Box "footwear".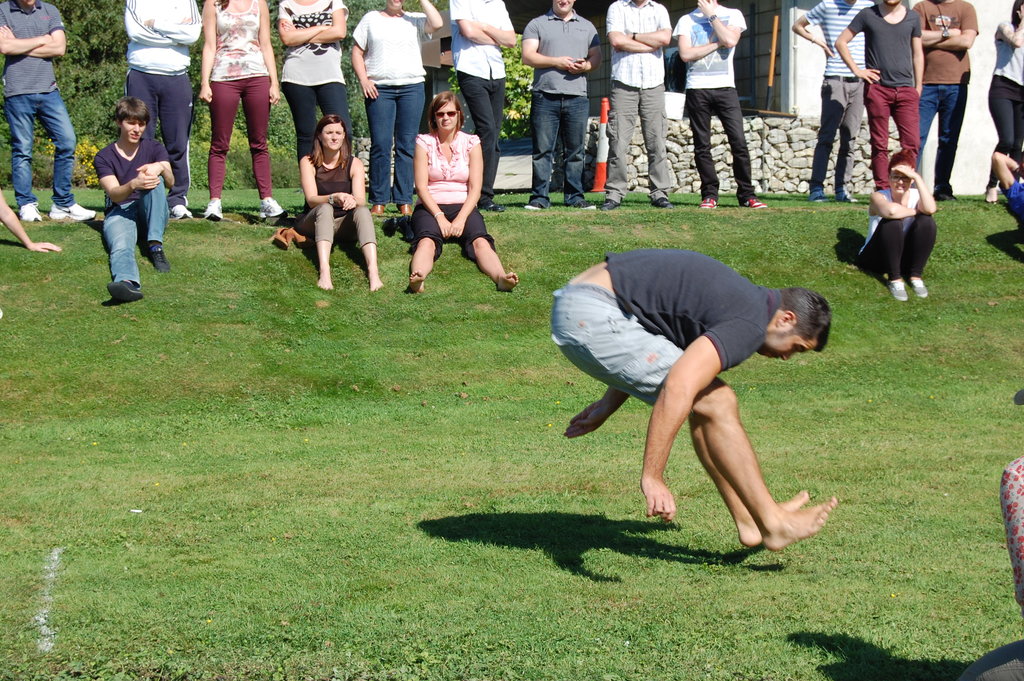
bbox=(886, 277, 905, 300).
